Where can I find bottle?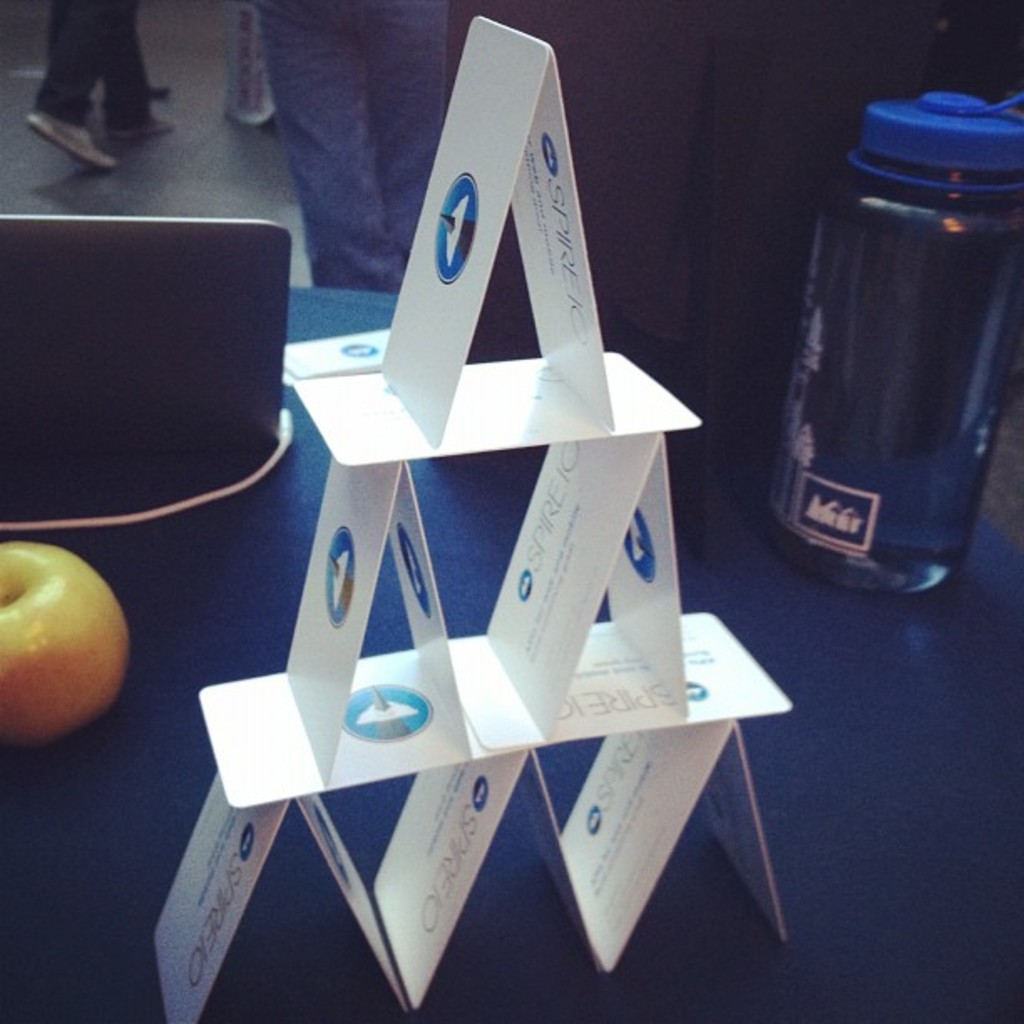
You can find it at detection(740, 79, 1012, 582).
